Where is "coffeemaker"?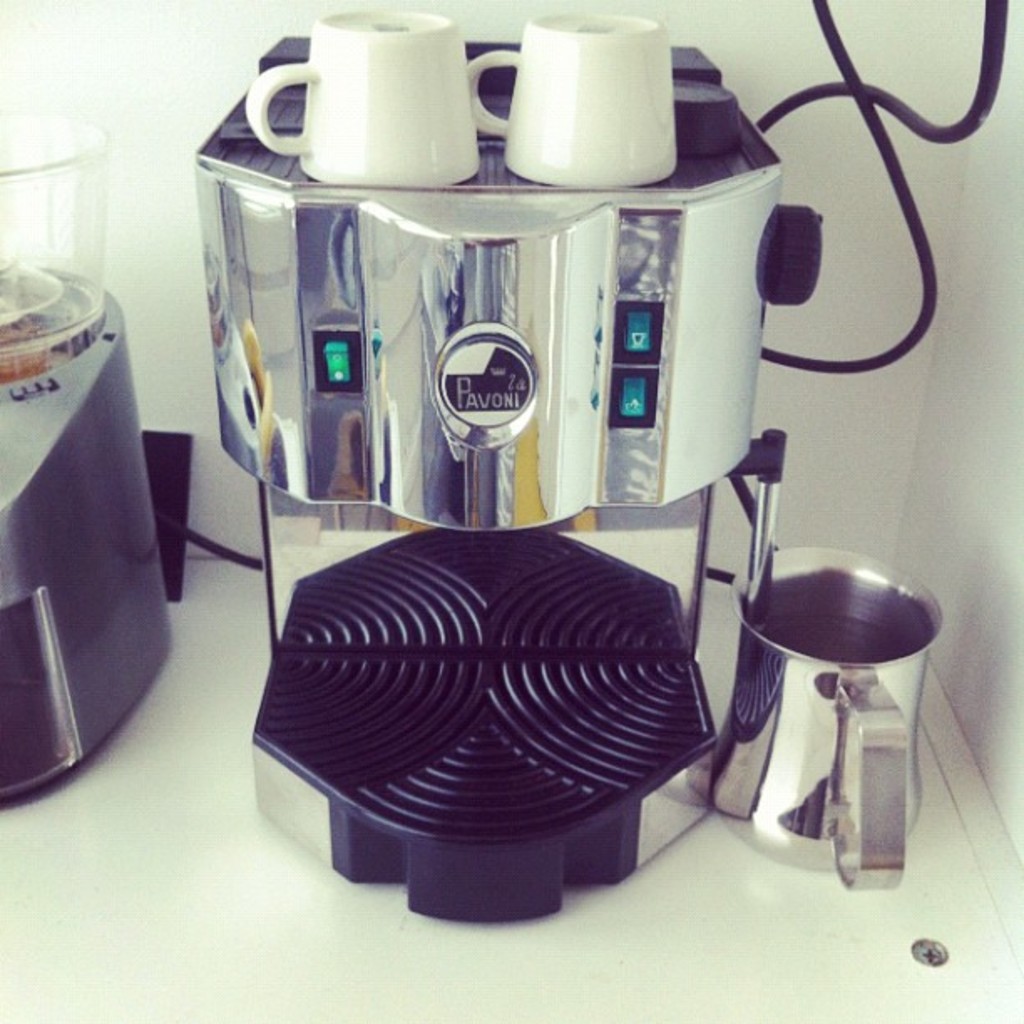
(x1=187, y1=23, x2=830, y2=922).
